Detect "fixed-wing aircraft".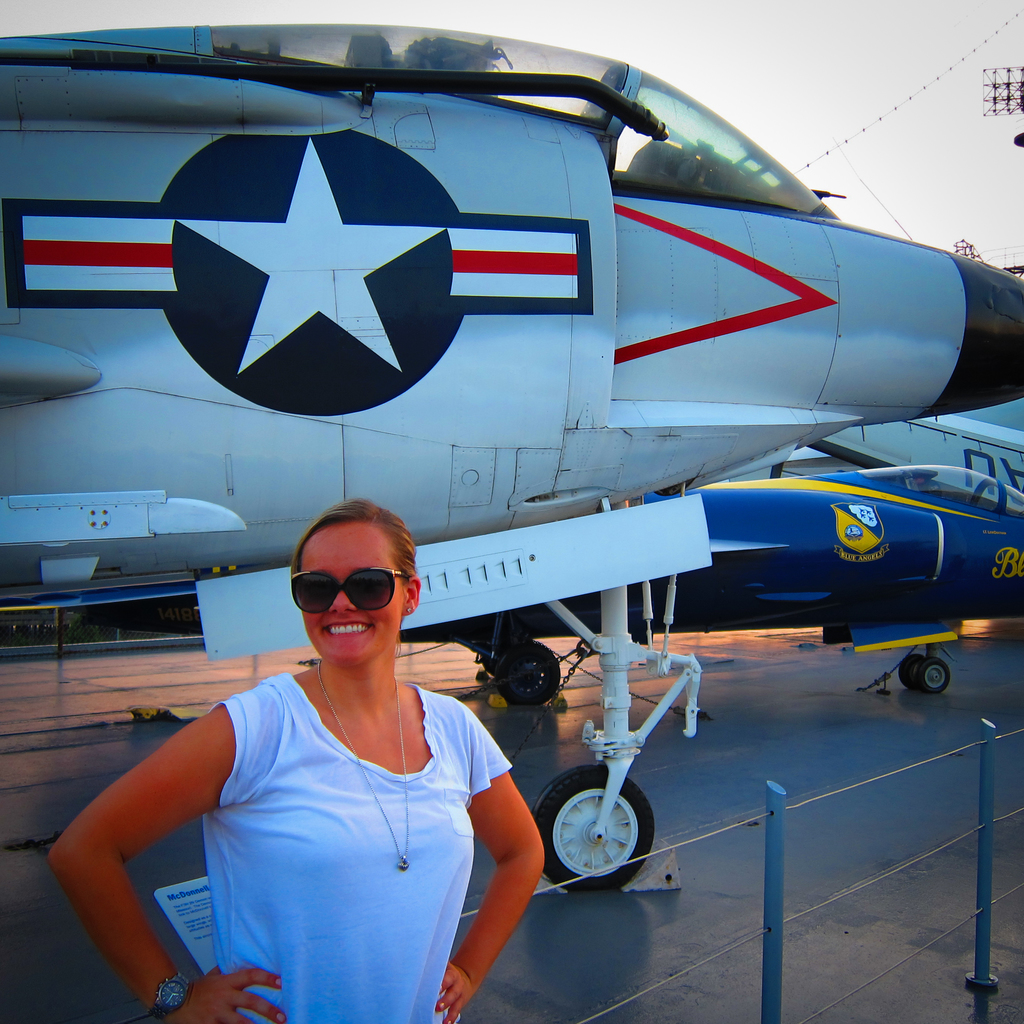
Detected at <region>712, 392, 1023, 511</region>.
